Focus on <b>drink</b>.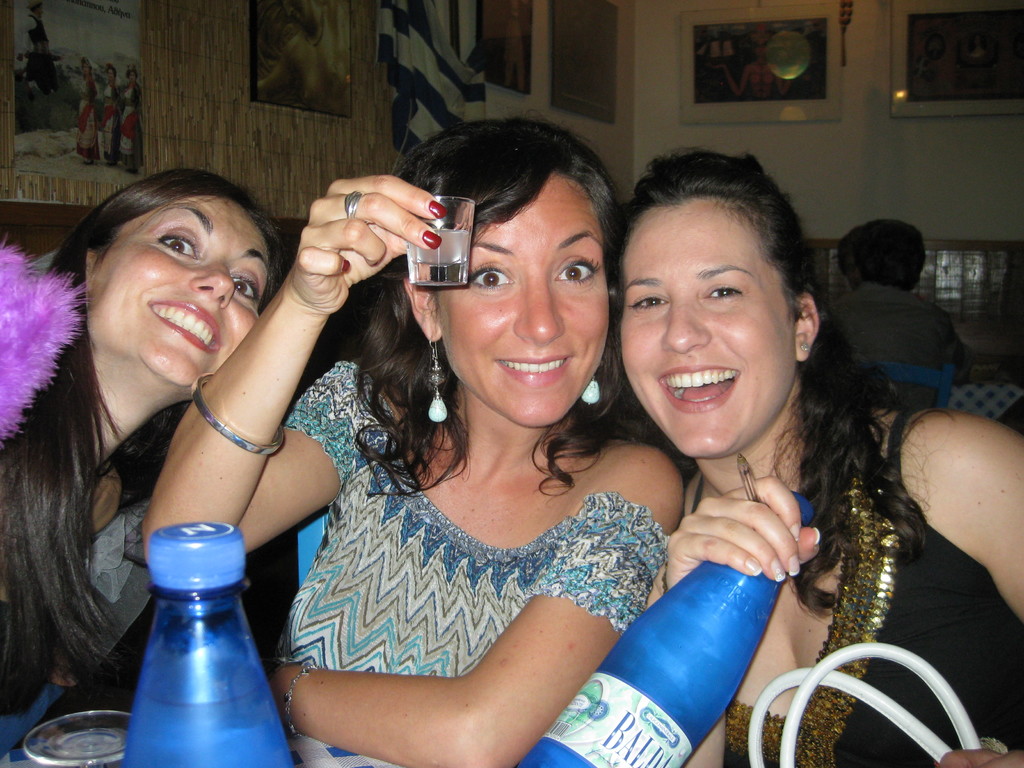
Focused at 509:497:810:767.
